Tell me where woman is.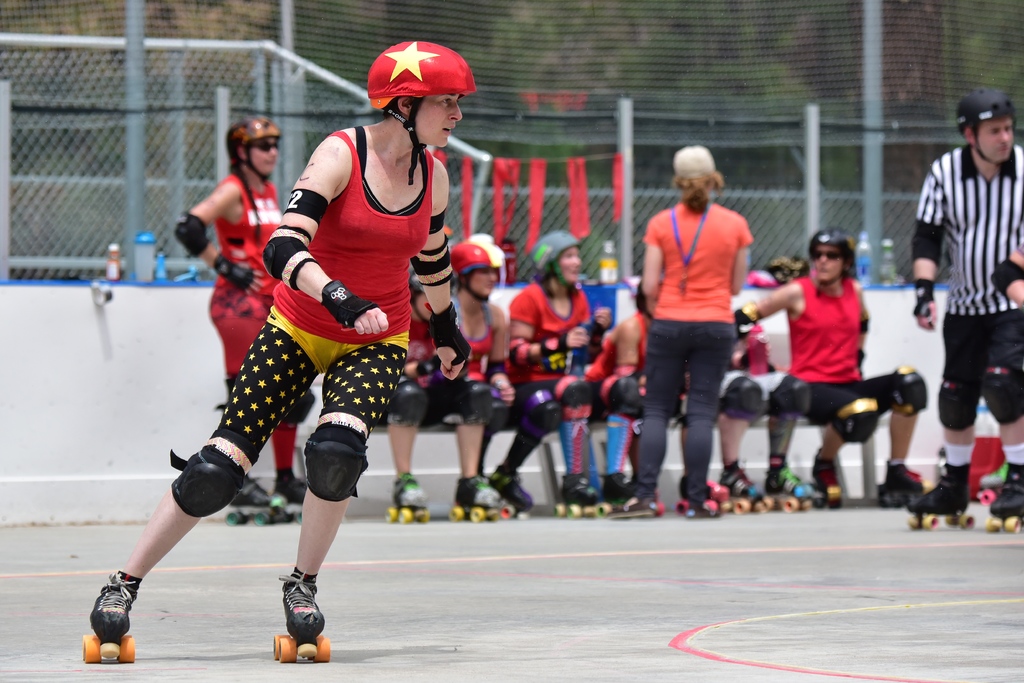
woman is at 514/229/620/514.
